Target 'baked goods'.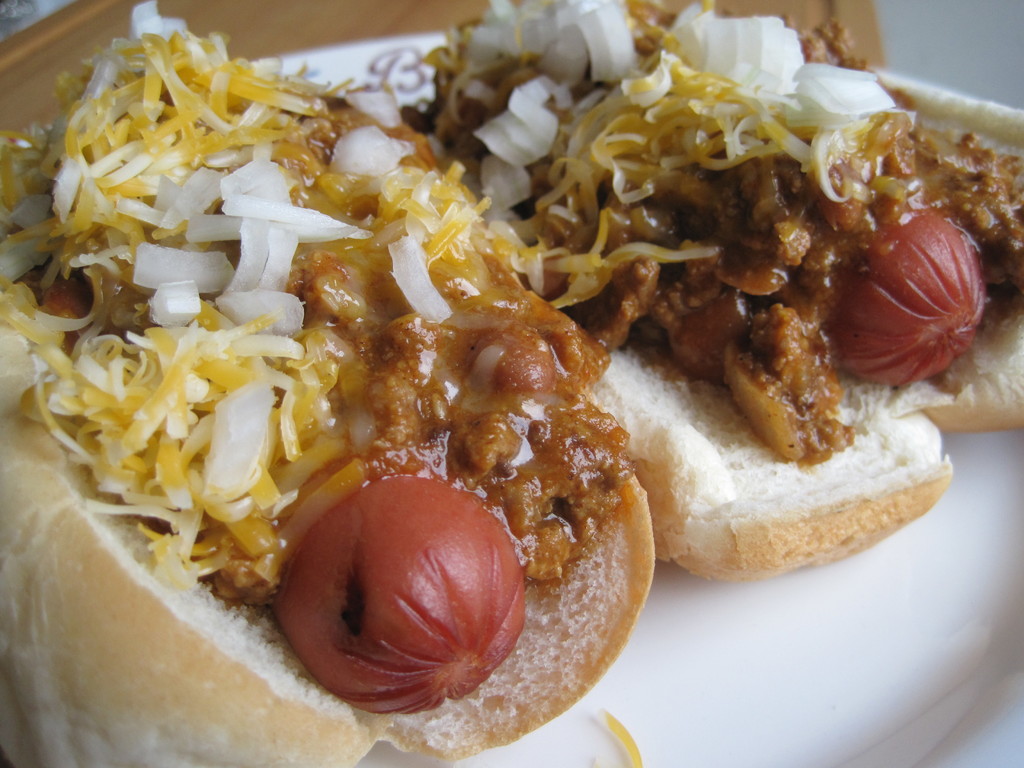
Target region: <bbox>0, 311, 660, 767</bbox>.
